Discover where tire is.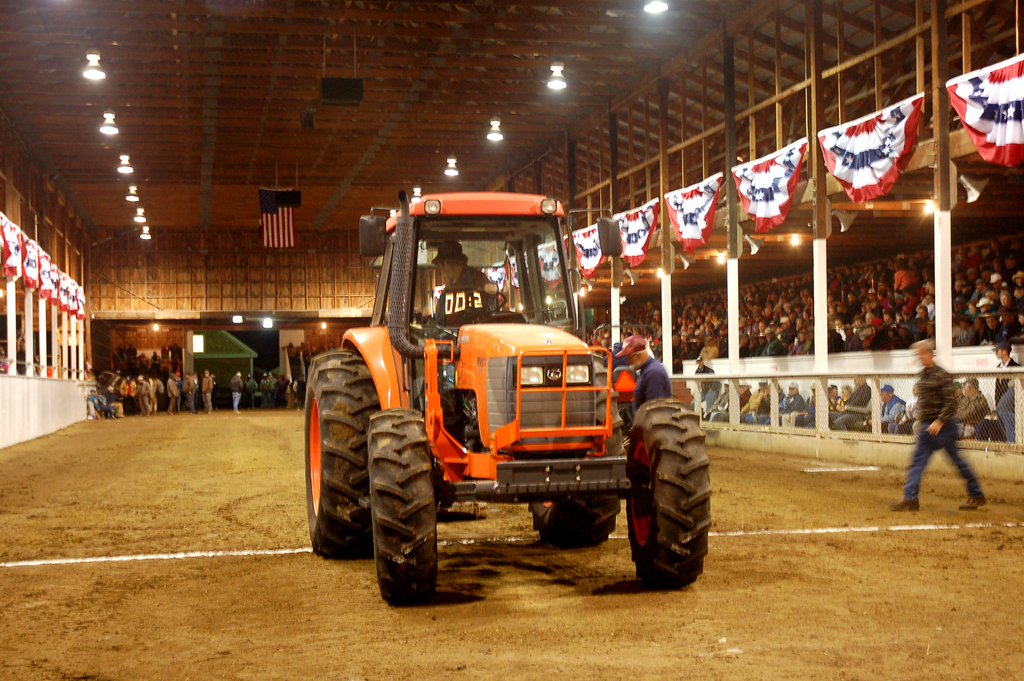
Discovered at <bbox>305, 349, 381, 556</bbox>.
